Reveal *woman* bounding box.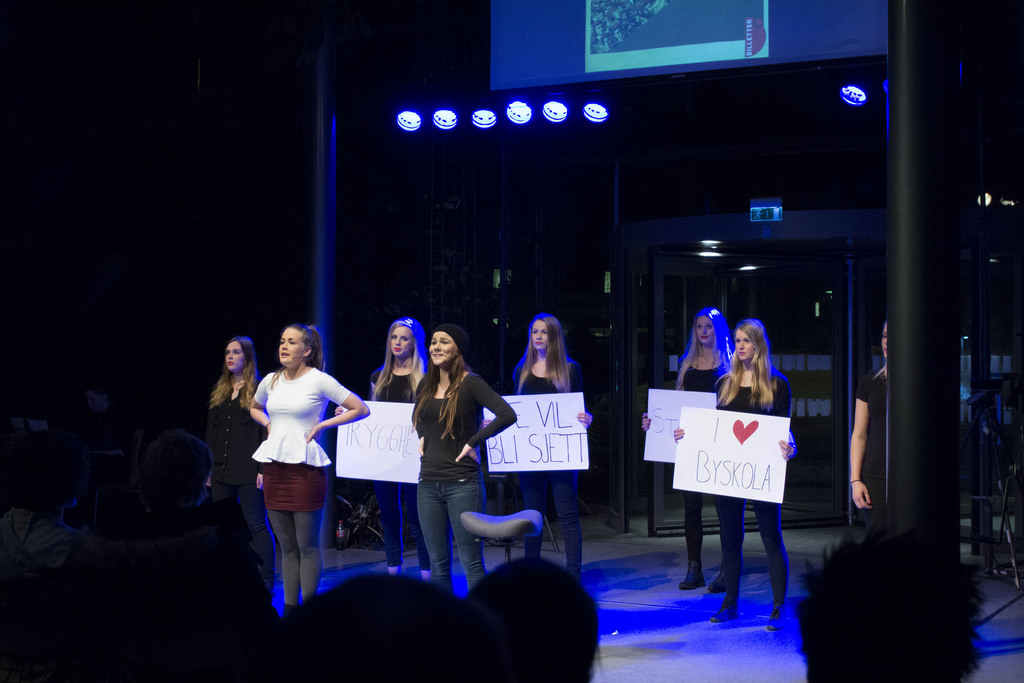
Revealed: left=845, top=315, right=892, bottom=523.
